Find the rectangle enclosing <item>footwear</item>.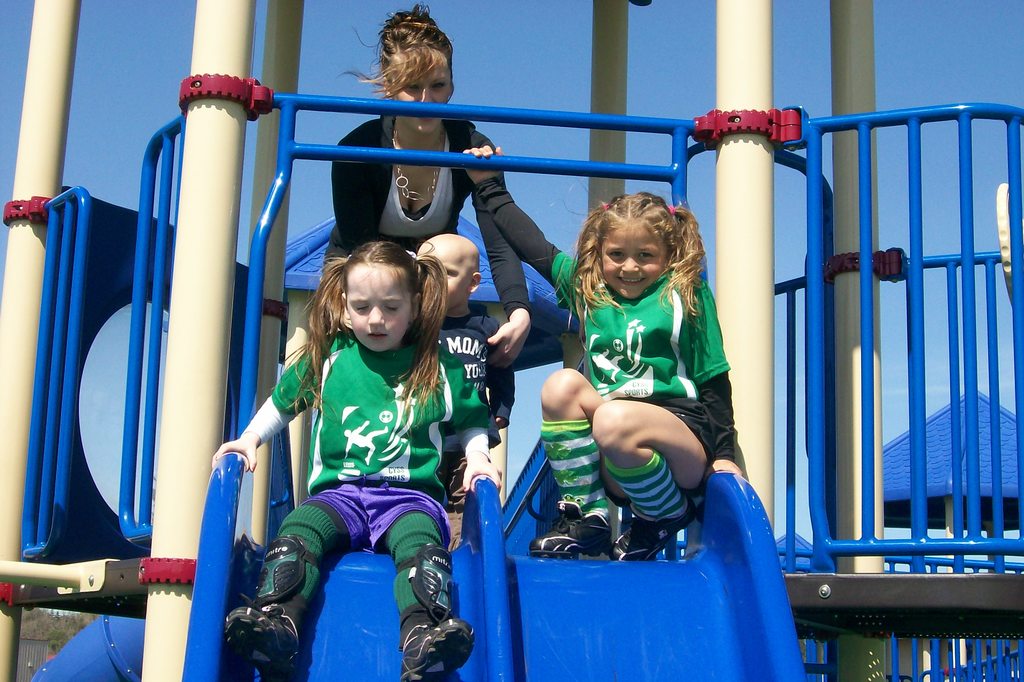
[left=529, top=499, right=611, bottom=561].
